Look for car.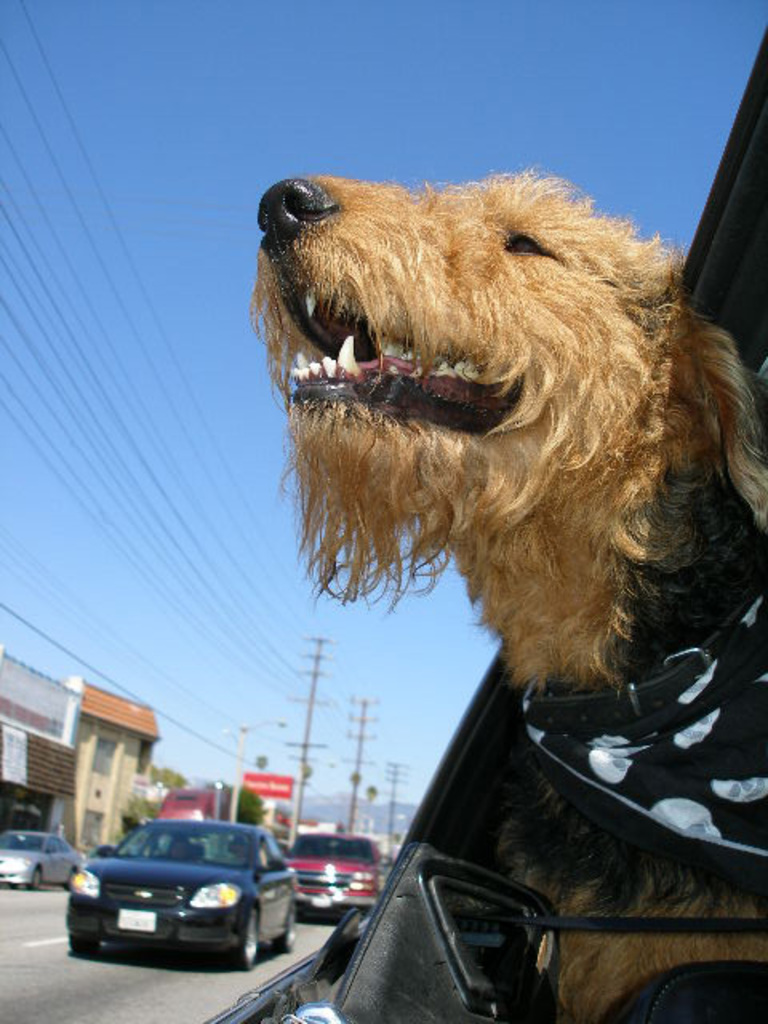
Found: region(291, 834, 394, 920).
